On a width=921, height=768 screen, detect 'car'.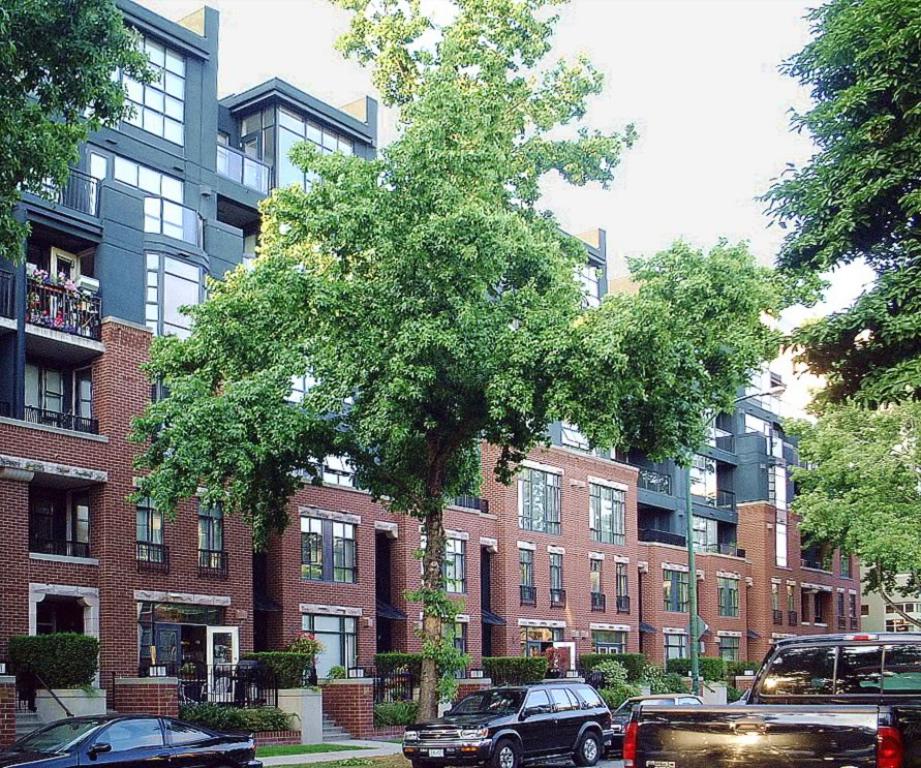
(x1=0, y1=657, x2=263, y2=767).
